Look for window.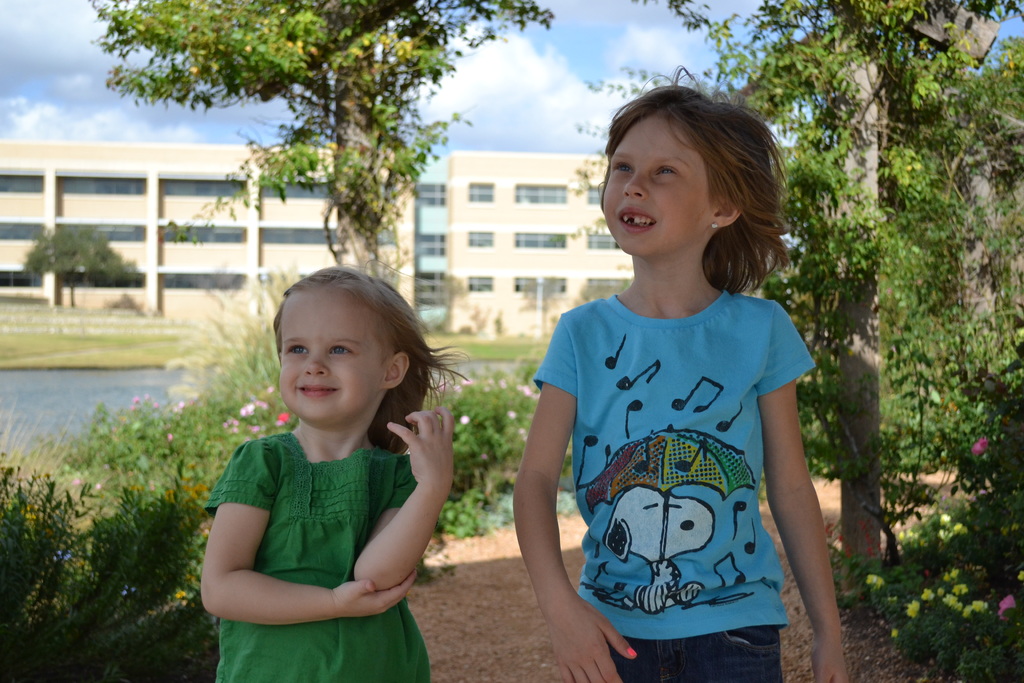
Found: (left=261, top=229, right=335, bottom=244).
